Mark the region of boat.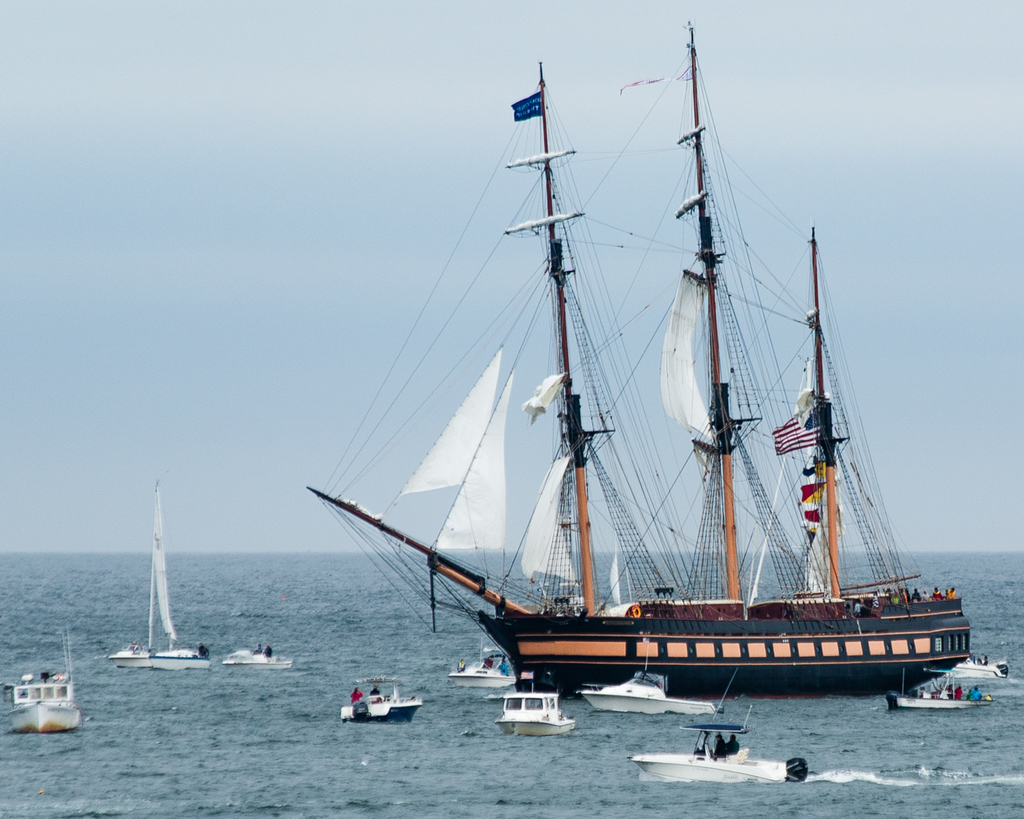
Region: [left=6, top=622, right=79, bottom=732].
